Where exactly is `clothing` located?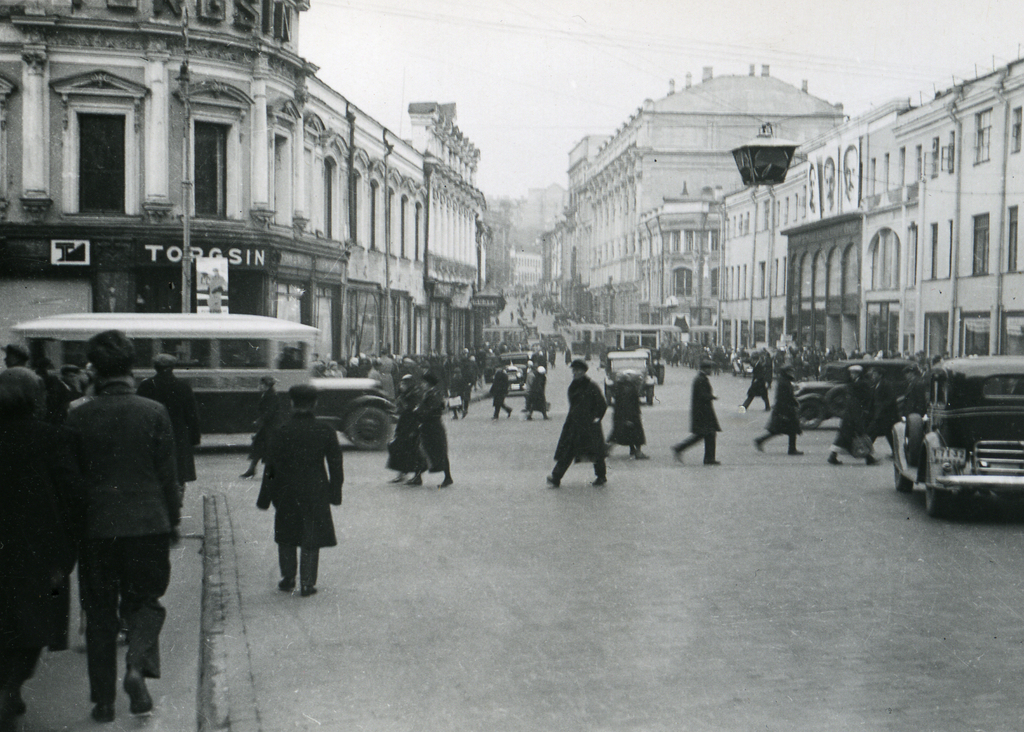
Its bounding box is <box>385,389,420,473</box>.
